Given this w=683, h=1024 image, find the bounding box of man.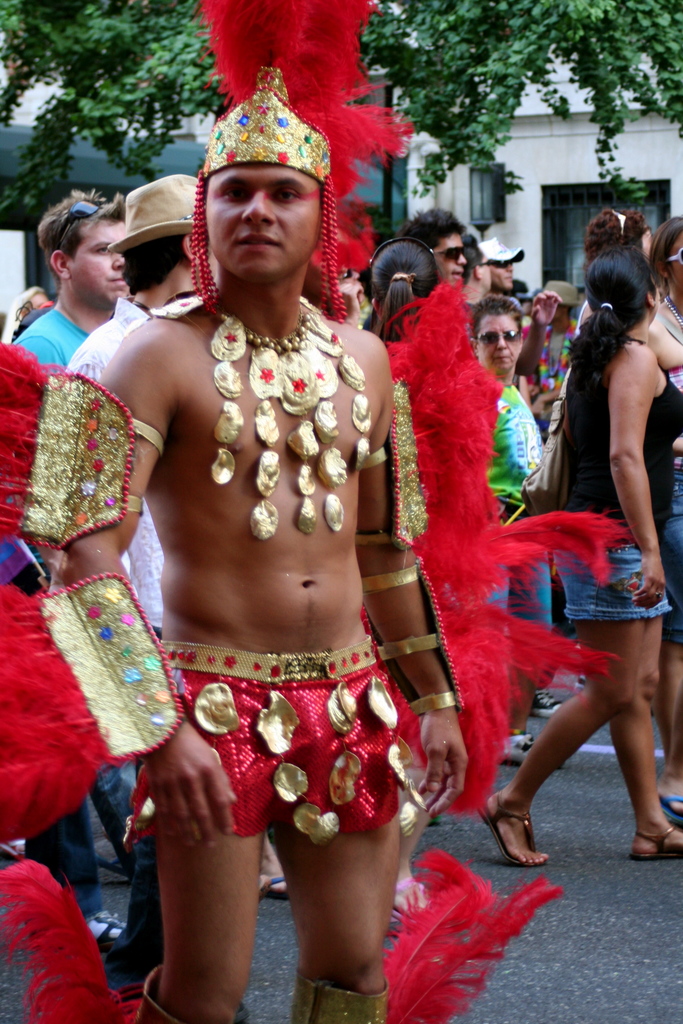
region(402, 211, 468, 294).
